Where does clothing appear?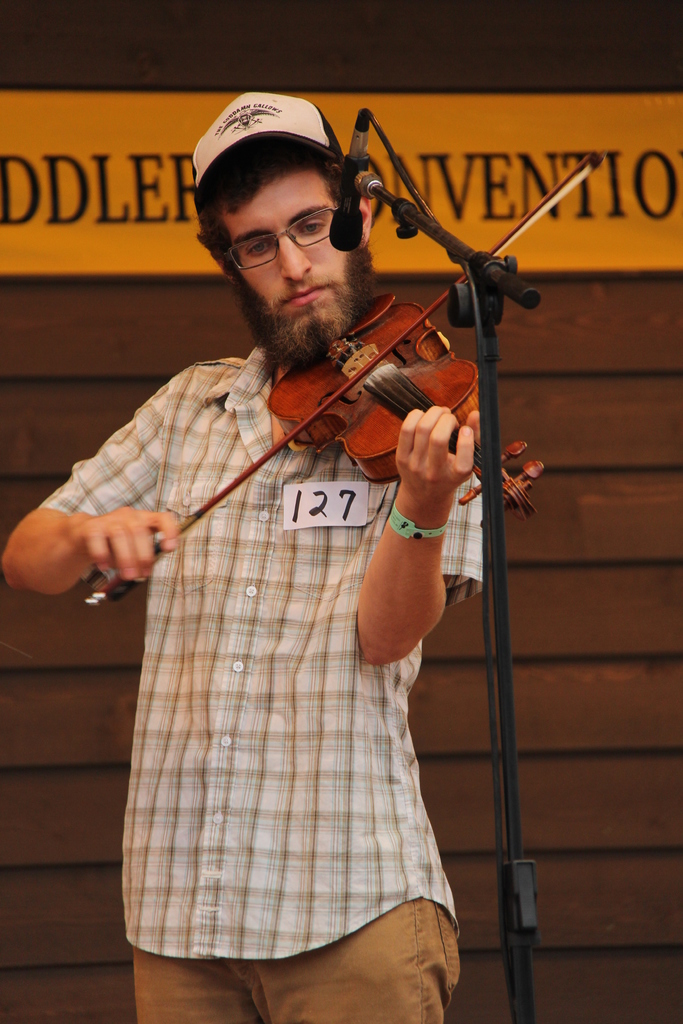
Appears at {"x1": 105, "y1": 314, "x2": 481, "y2": 990}.
